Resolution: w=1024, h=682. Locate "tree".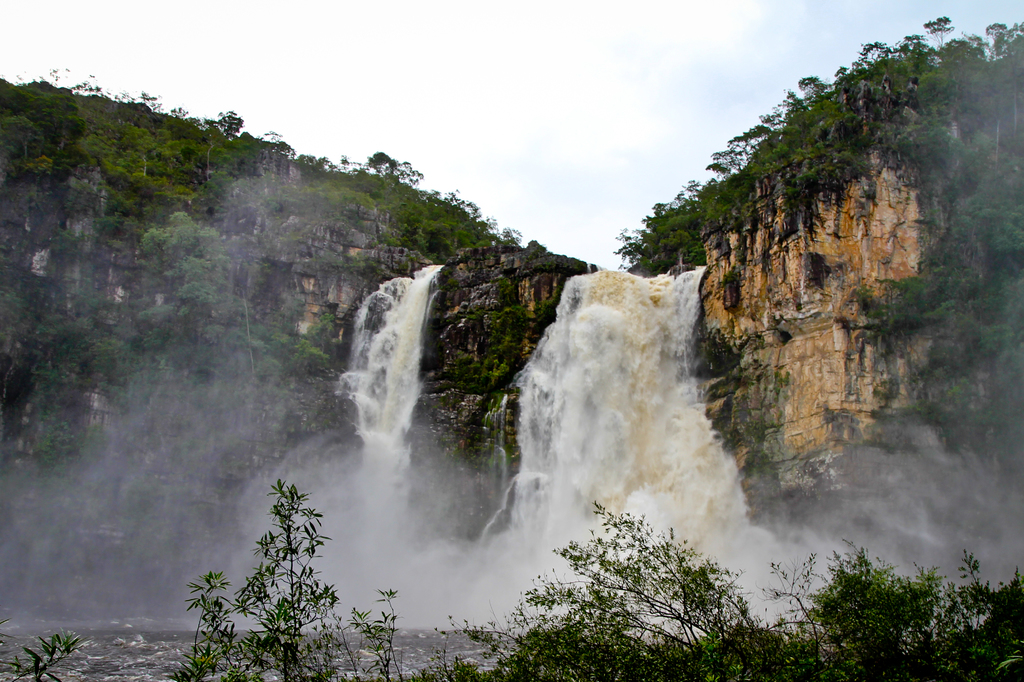
l=707, t=147, r=739, b=180.
